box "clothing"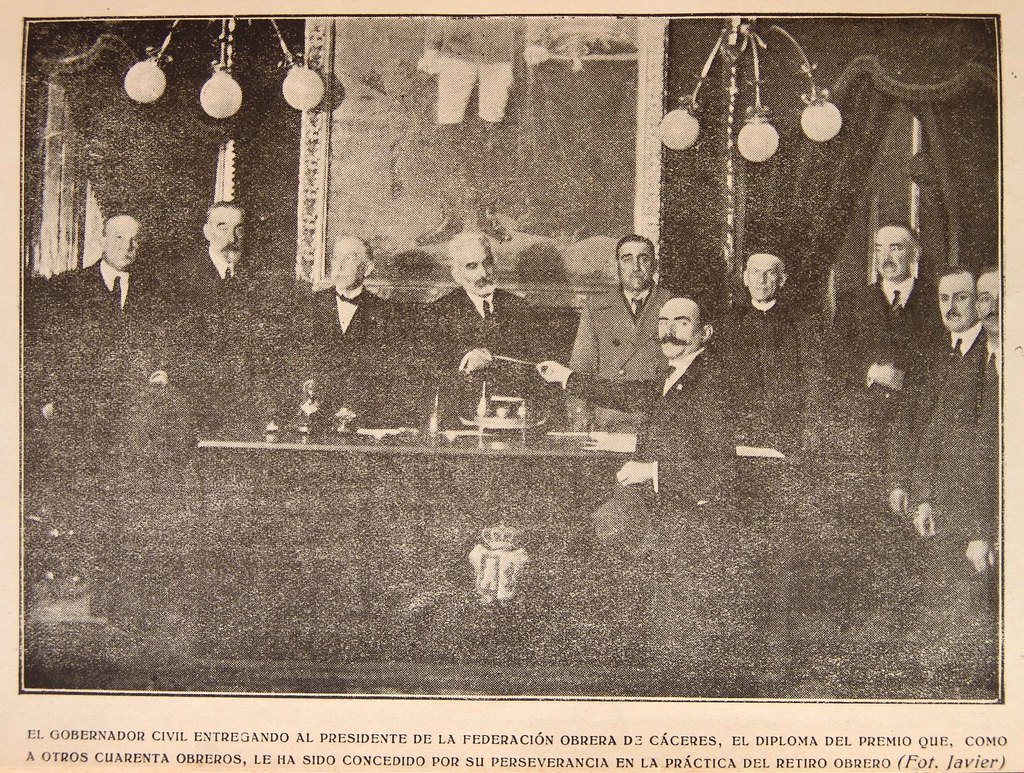
563, 275, 677, 431
